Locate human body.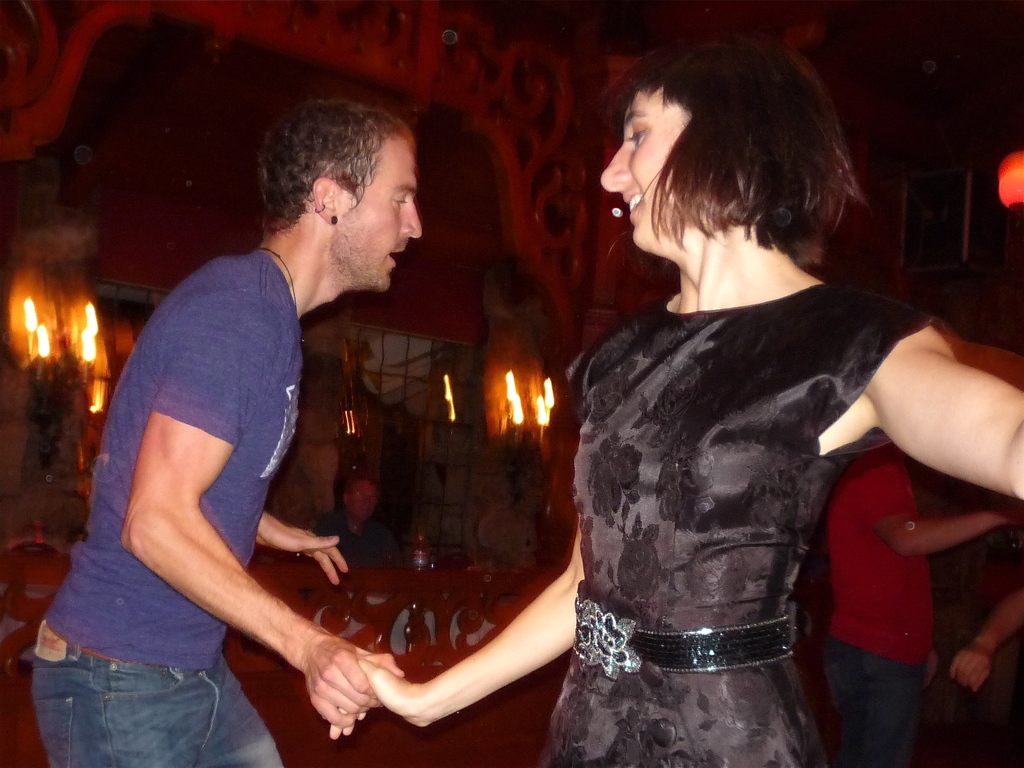
Bounding box: bbox=[312, 474, 403, 569].
